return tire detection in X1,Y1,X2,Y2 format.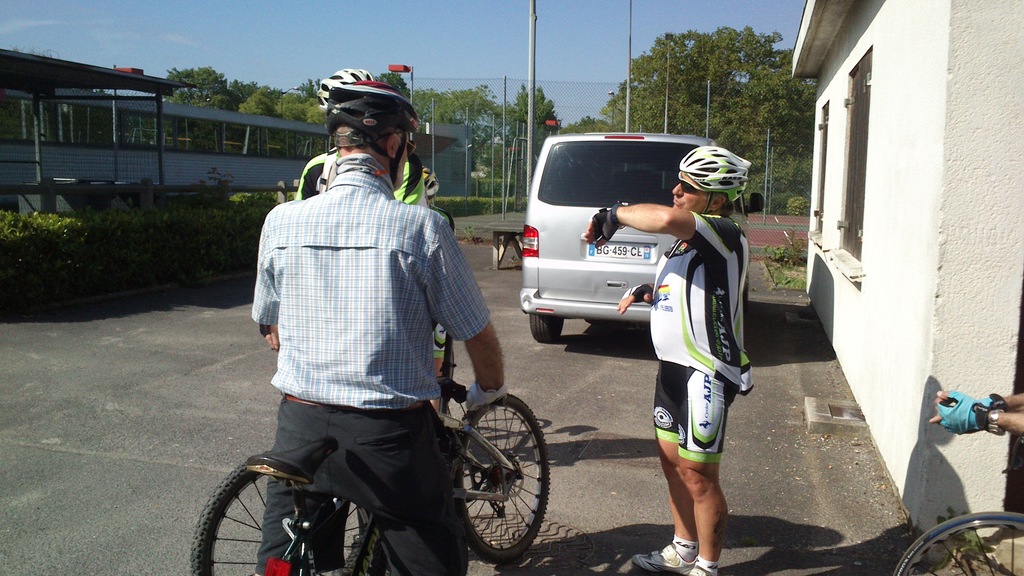
897,507,1023,575.
